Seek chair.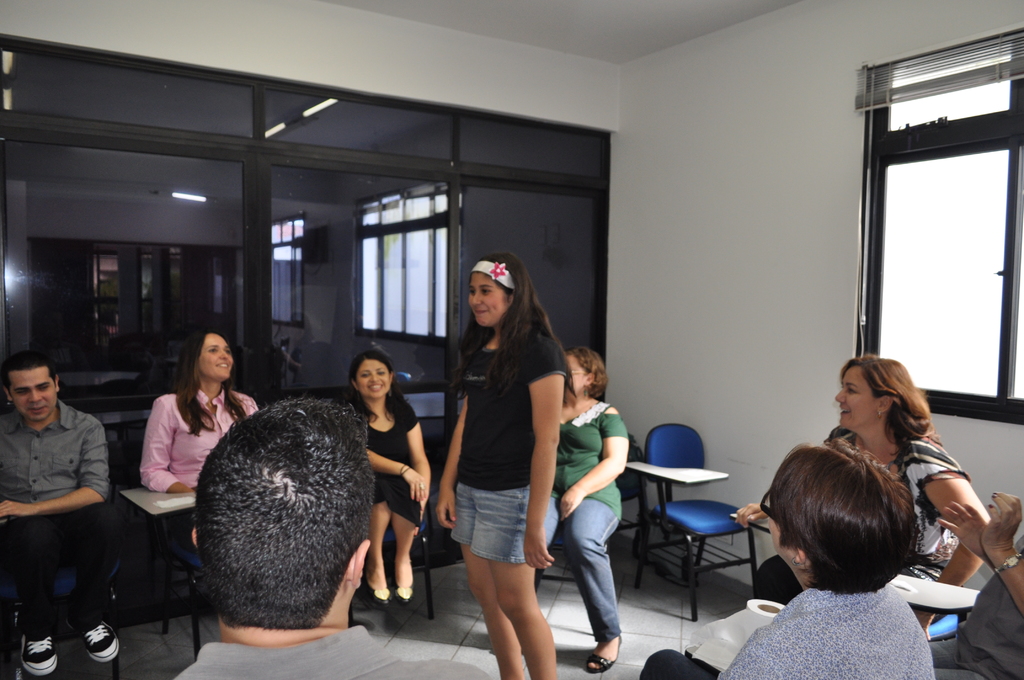
[417,428,477,618].
